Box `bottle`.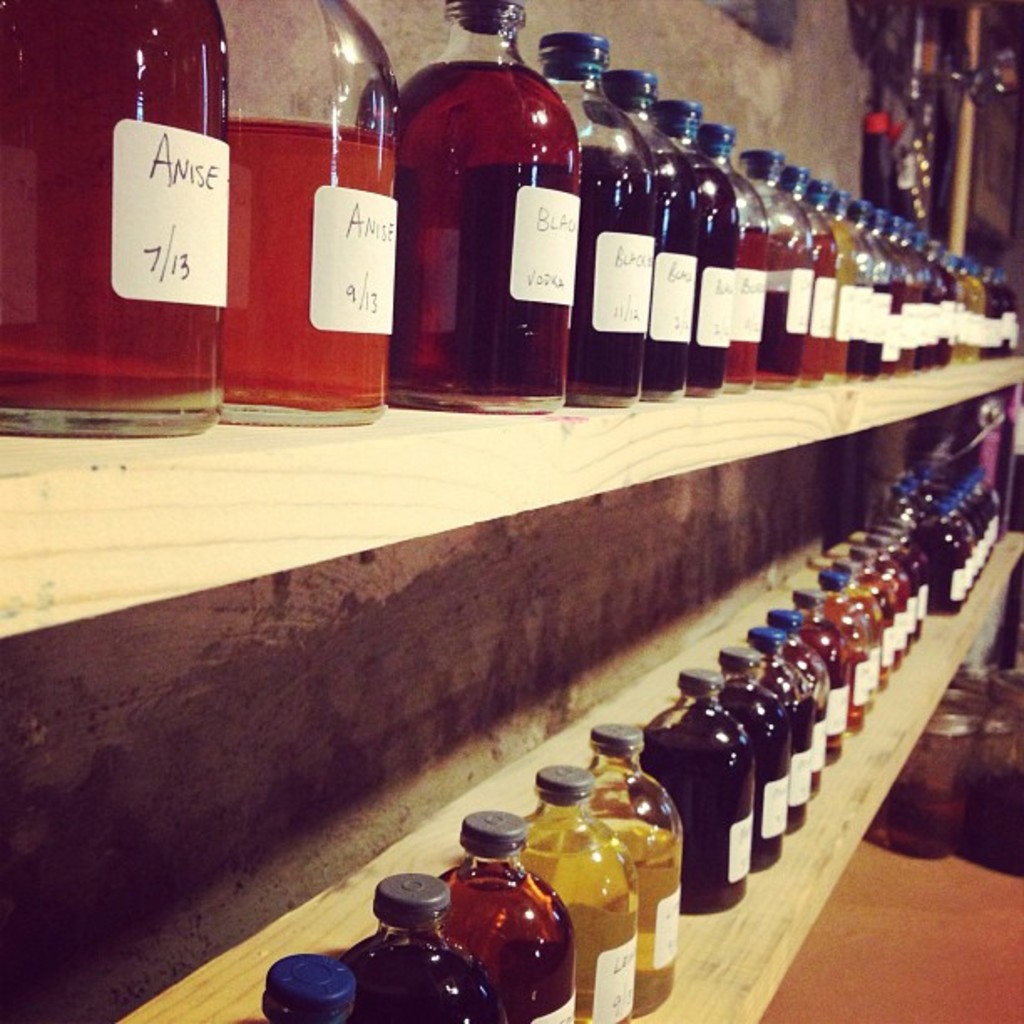
(x1=780, y1=154, x2=837, y2=381).
